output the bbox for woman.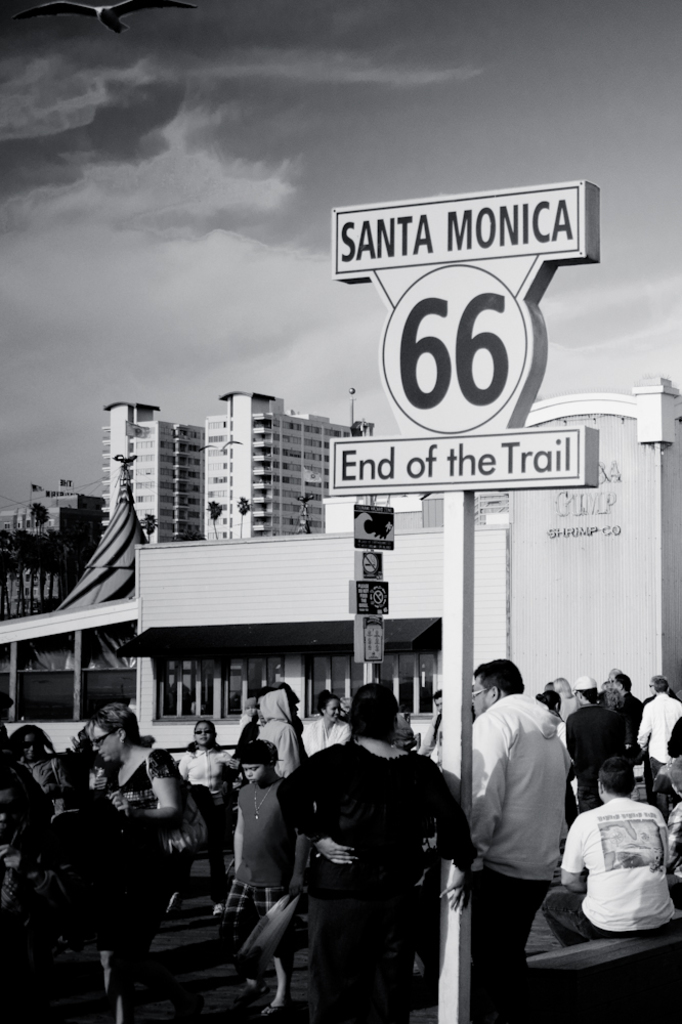
detection(281, 685, 474, 1023).
